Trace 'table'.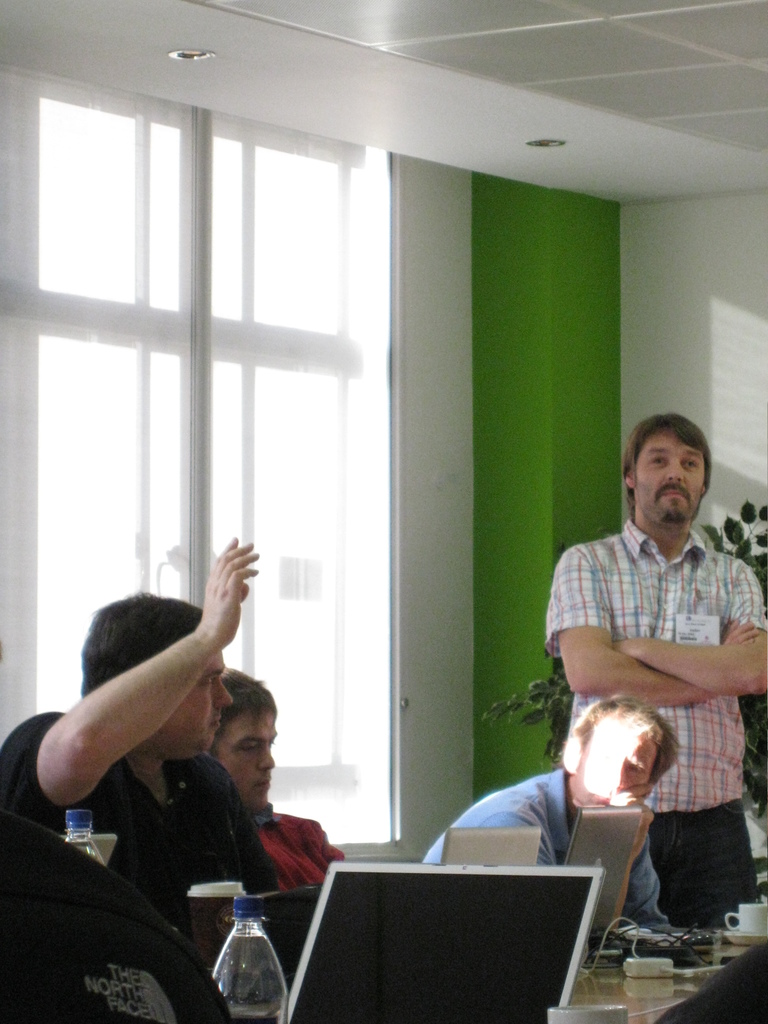
Traced to <box>114,805,767,1022</box>.
